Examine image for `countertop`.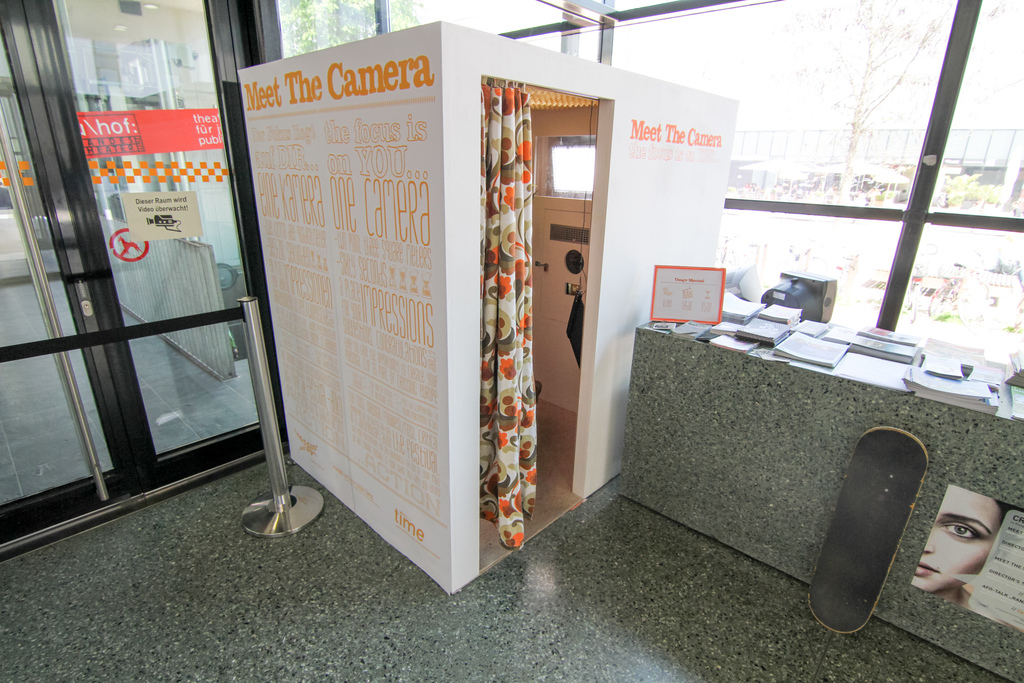
Examination result: rect(634, 312, 1023, 422).
